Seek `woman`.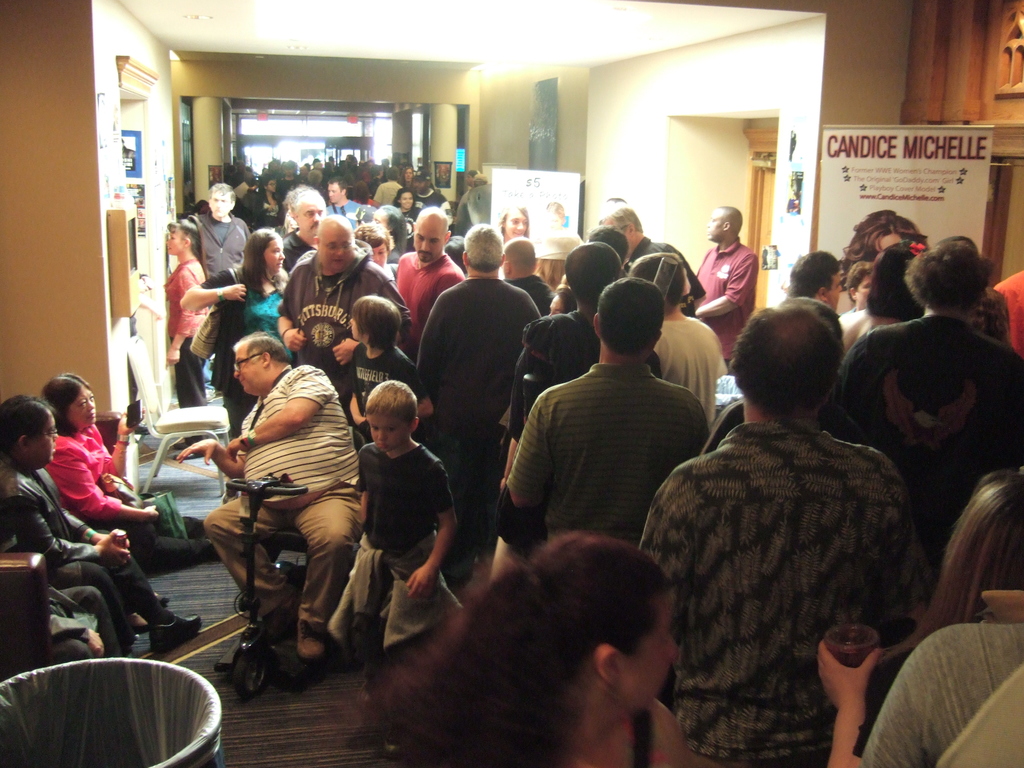
247 170 282 228.
